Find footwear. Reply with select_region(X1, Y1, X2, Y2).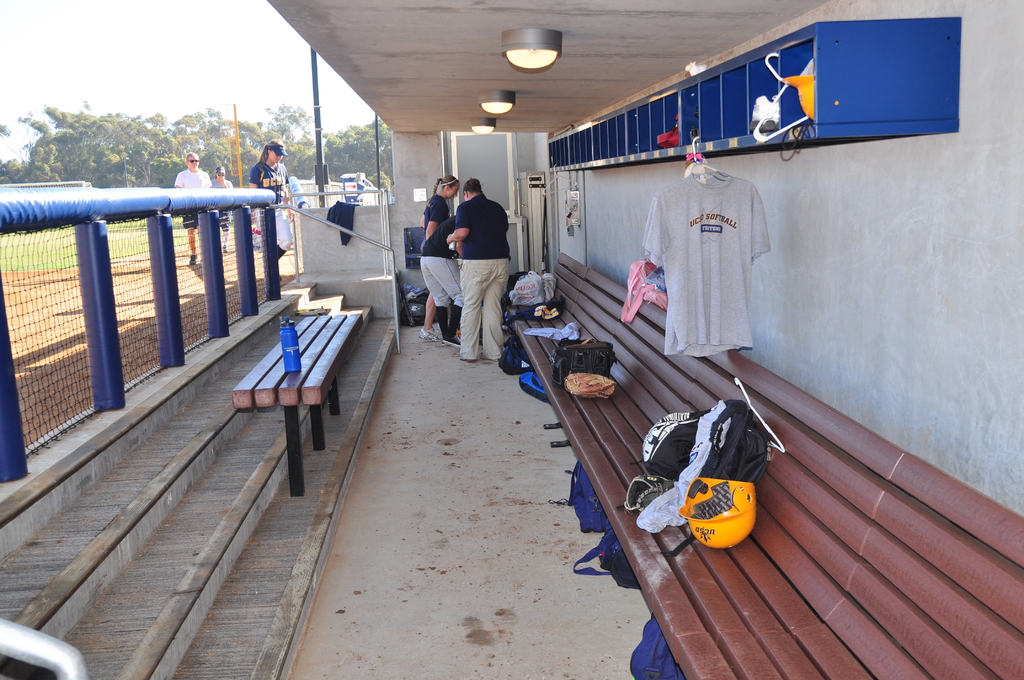
select_region(420, 329, 440, 344).
